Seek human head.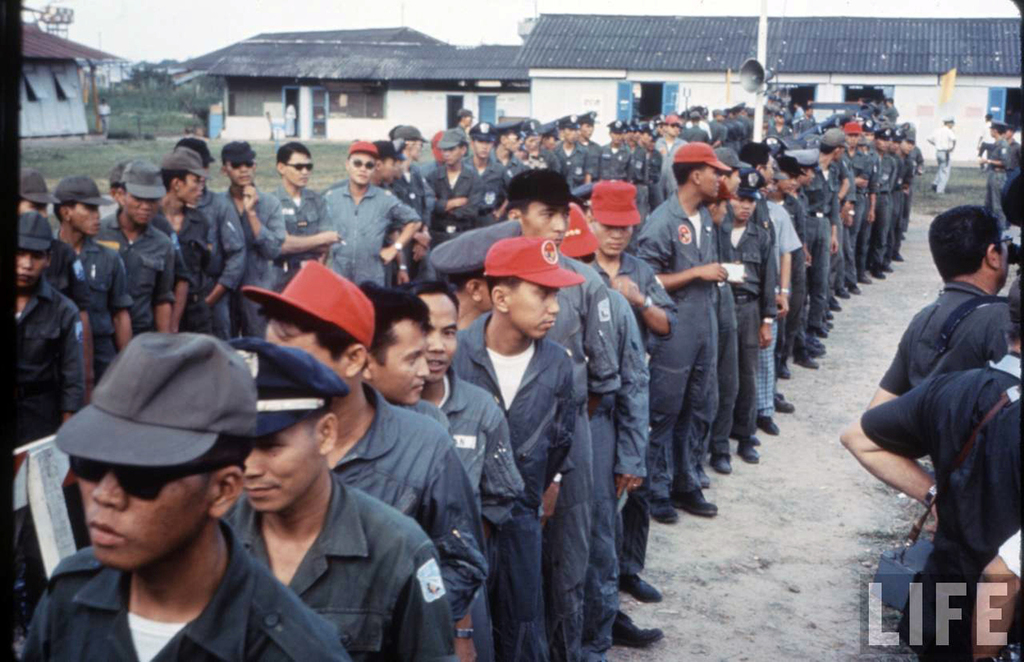
{"x1": 16, "y1": 168, "x2": 57, "y2": 219}.
